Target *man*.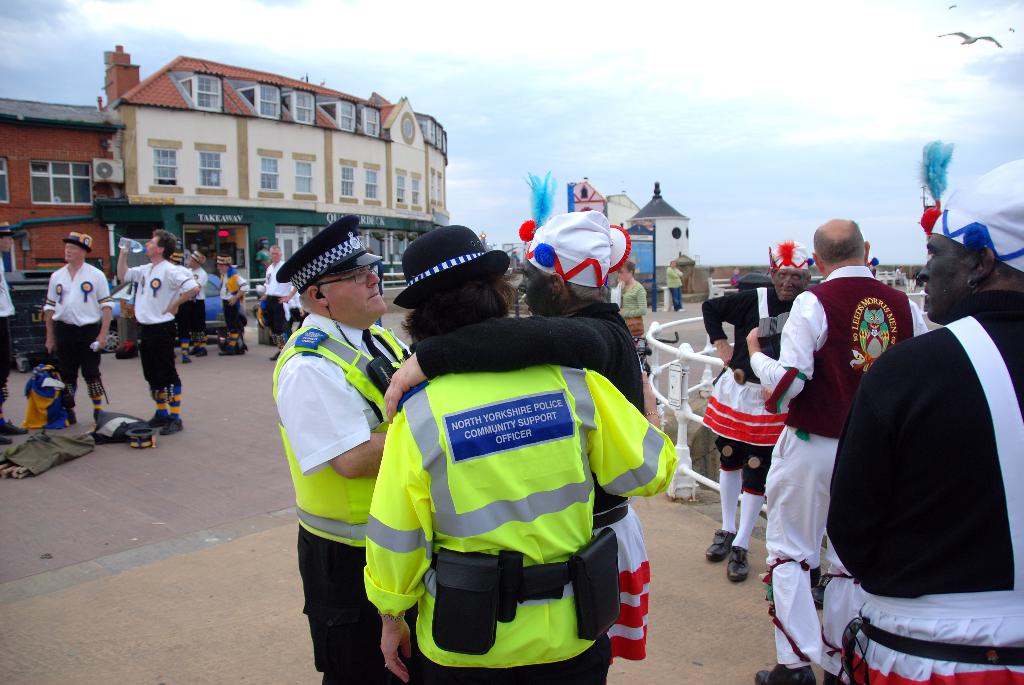
Target region: [38,231,115,423].
